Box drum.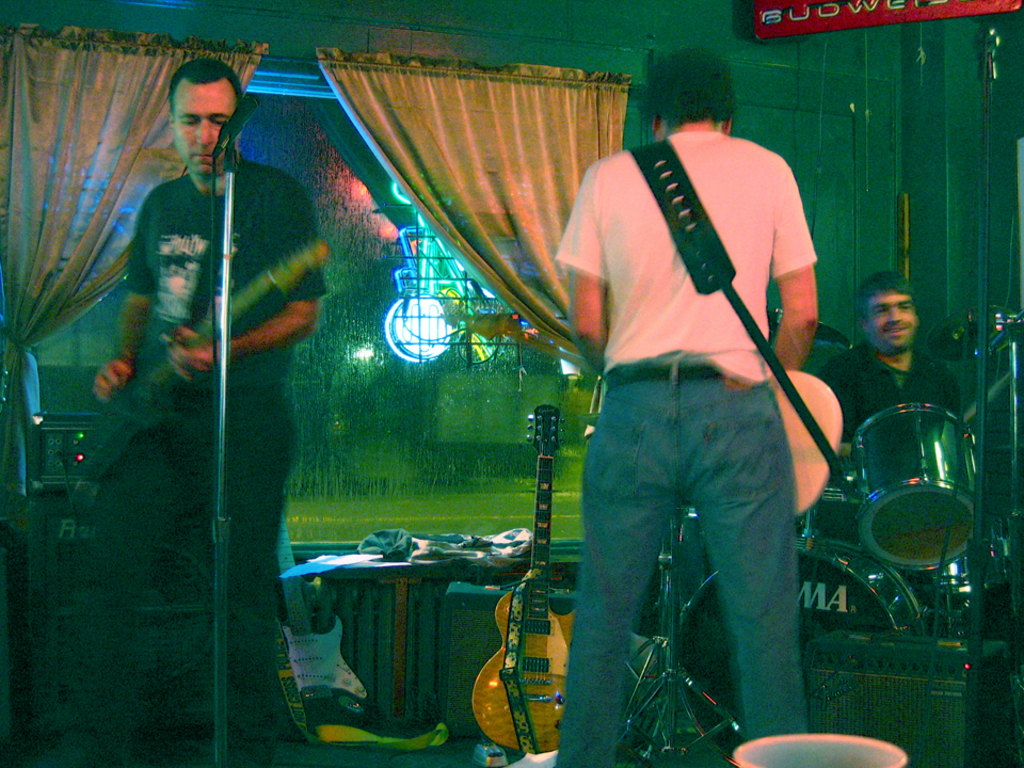
x1=676 y1=535 x2=923 y2=759.
